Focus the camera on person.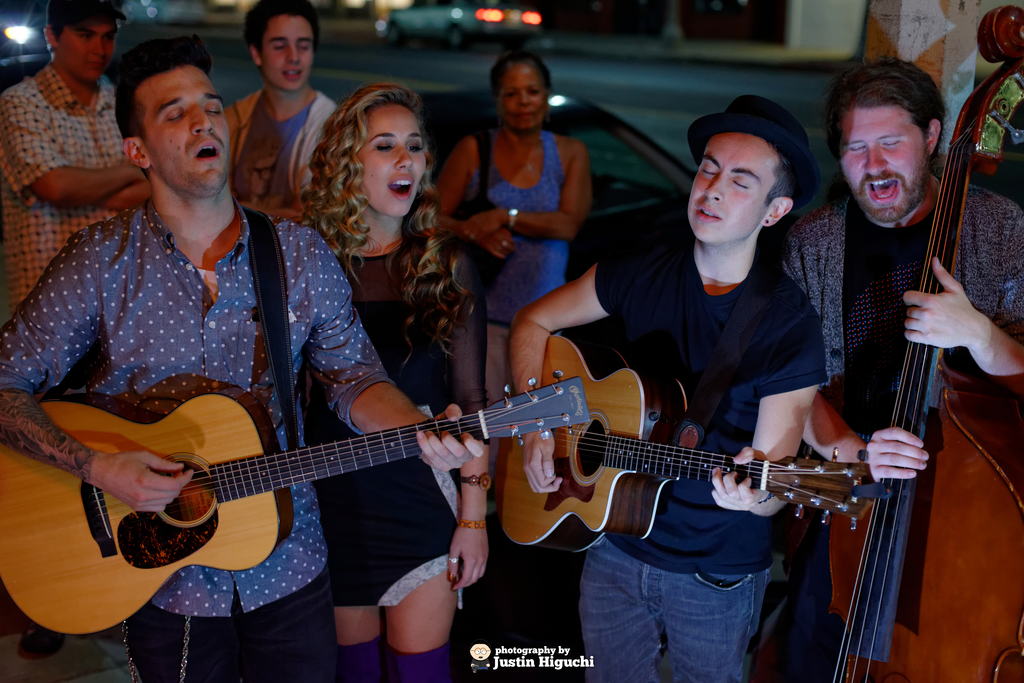
Focus region: (x1=0, y1=0, x2=158, y2=331).
